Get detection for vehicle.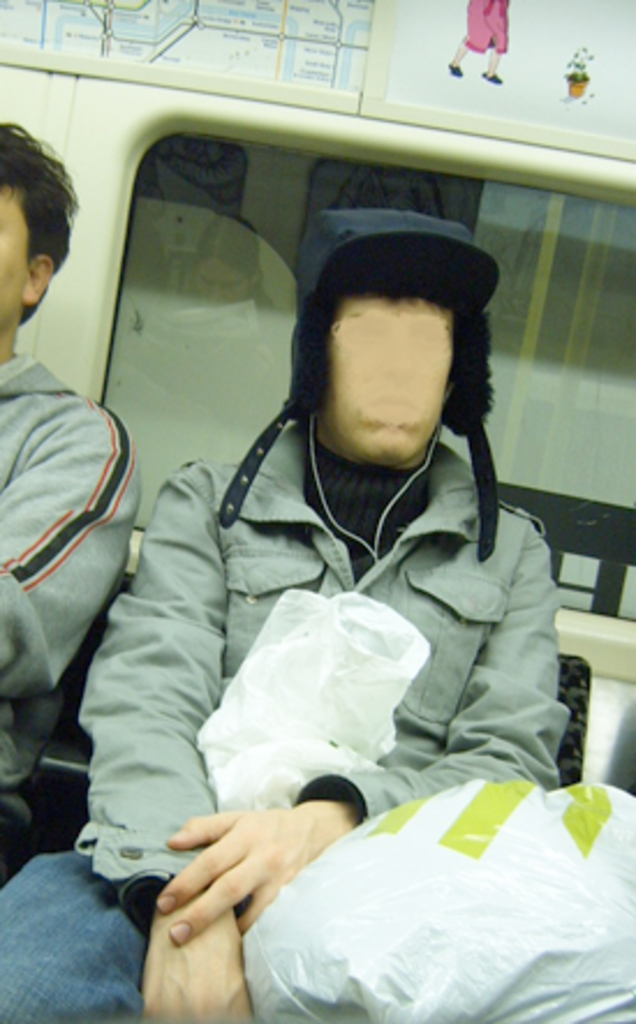
Detection: locate(0, 0, 634, 1022).
